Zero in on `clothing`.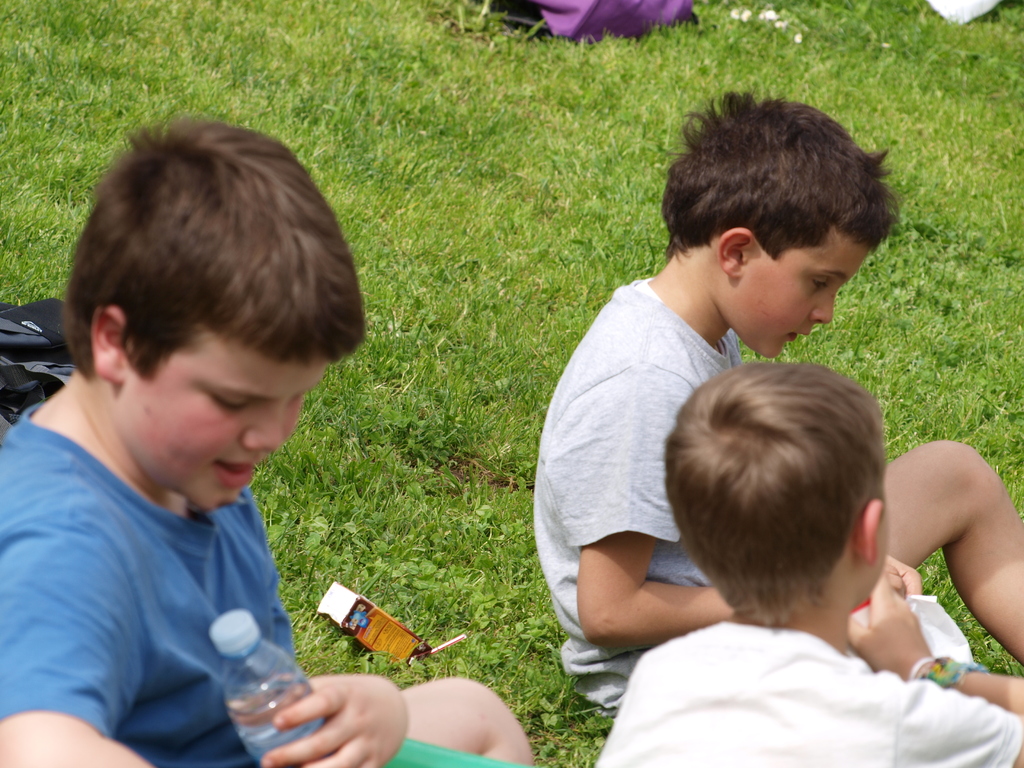
Zeroed in: region(587, 596, 1000, 749).
